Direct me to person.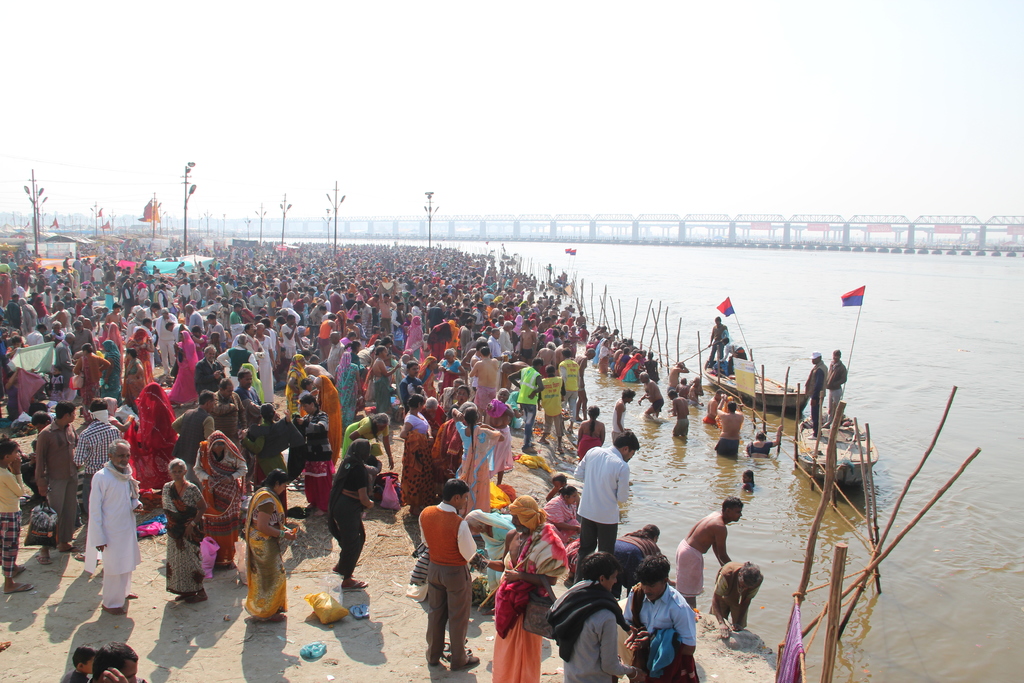
Direction: 615:388:630:439.
